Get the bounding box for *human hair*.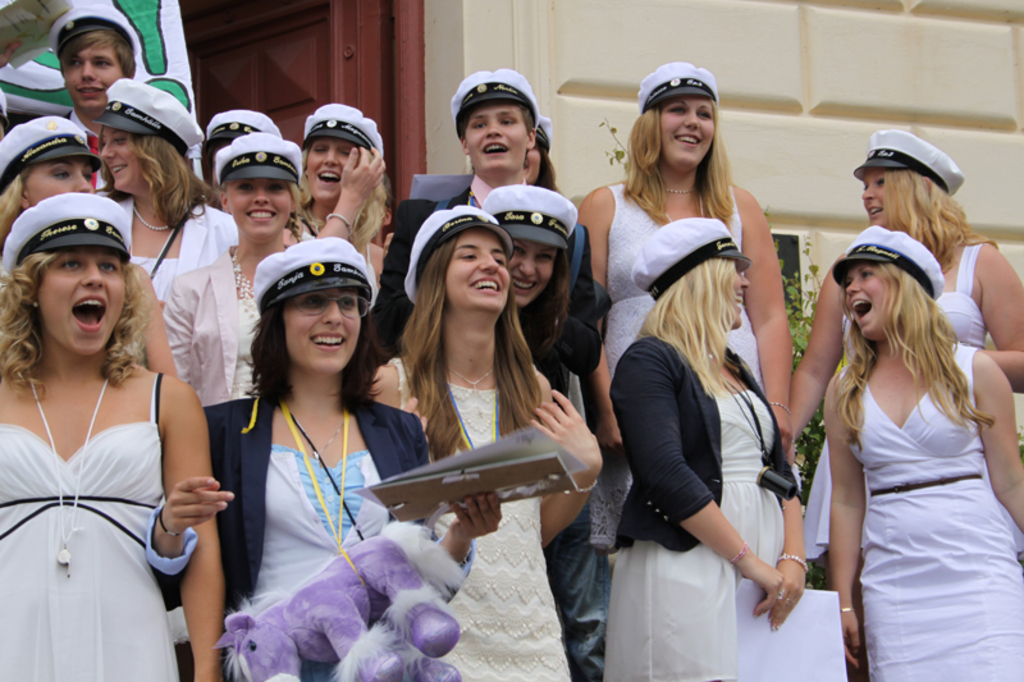
[left=635, top=77, right=745, bottom=216].
